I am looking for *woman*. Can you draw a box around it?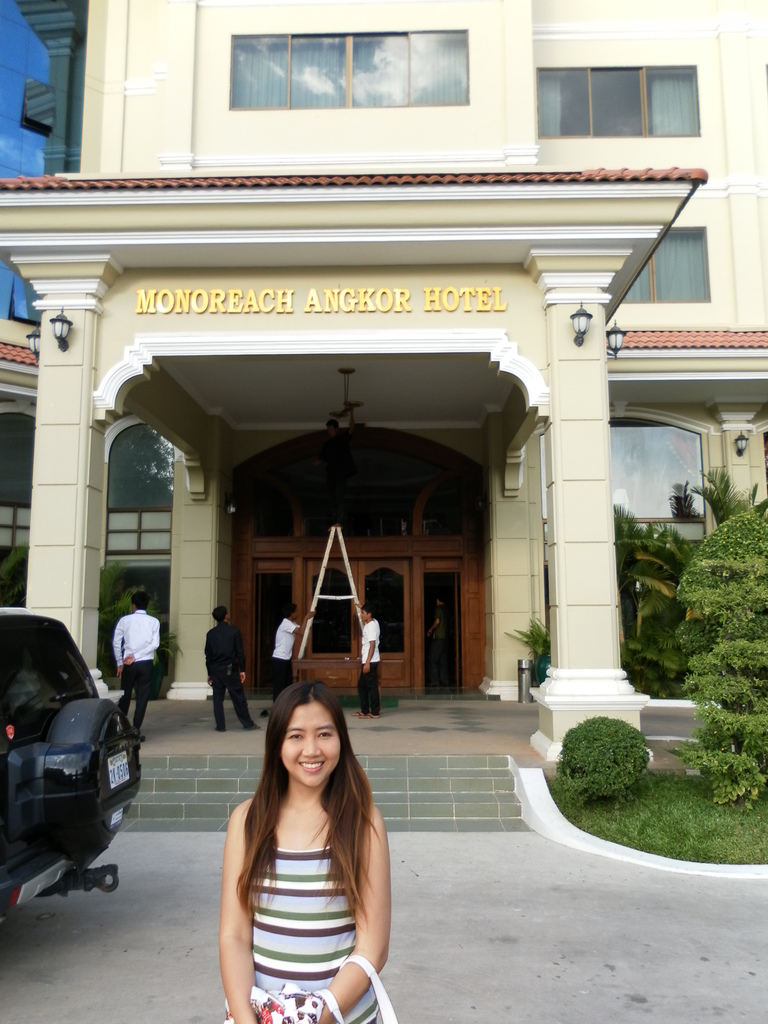
Sure, the bounding box is BBox(216, 678, 410, 1023).
